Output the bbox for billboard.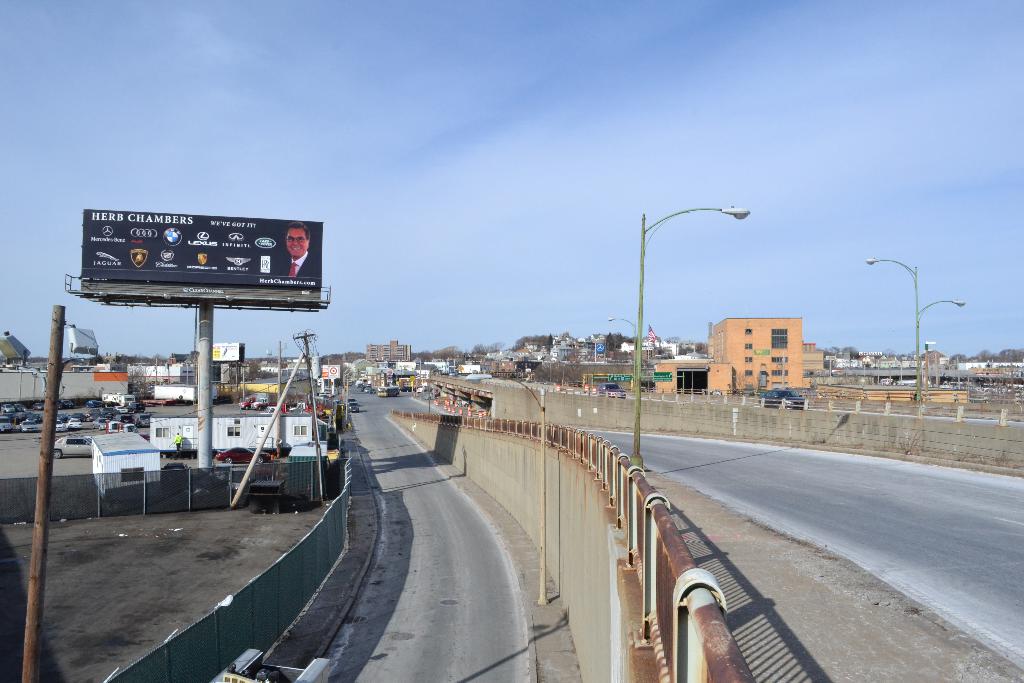
{"left": 314, "top": 359, "right": 338, "bottom": 381}.
